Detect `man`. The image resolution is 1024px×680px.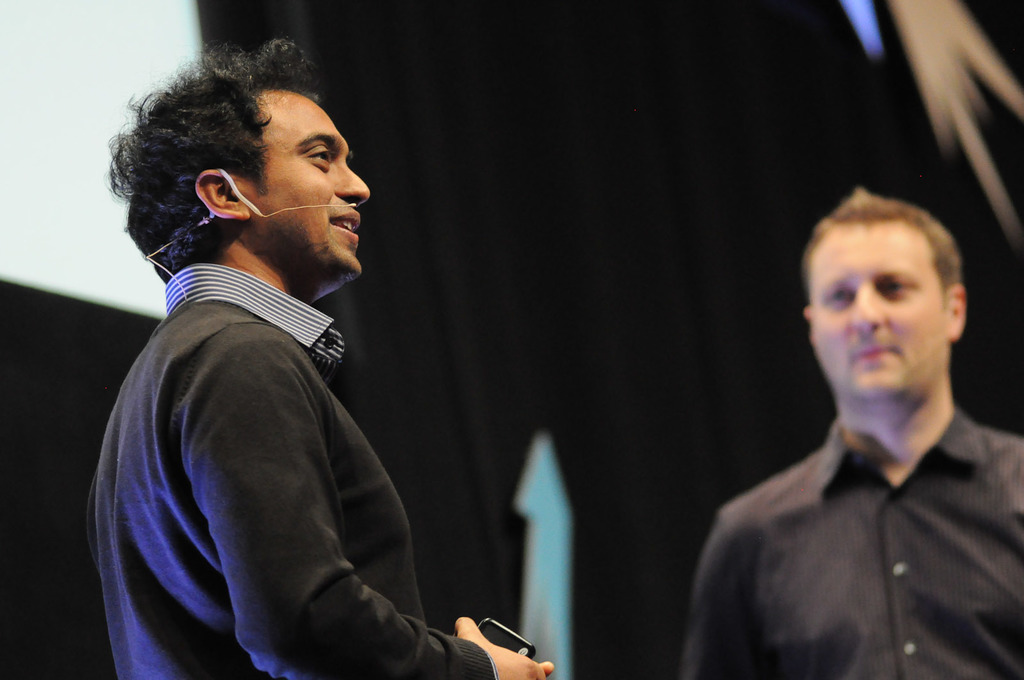
region(25, 40, 457, 672).
